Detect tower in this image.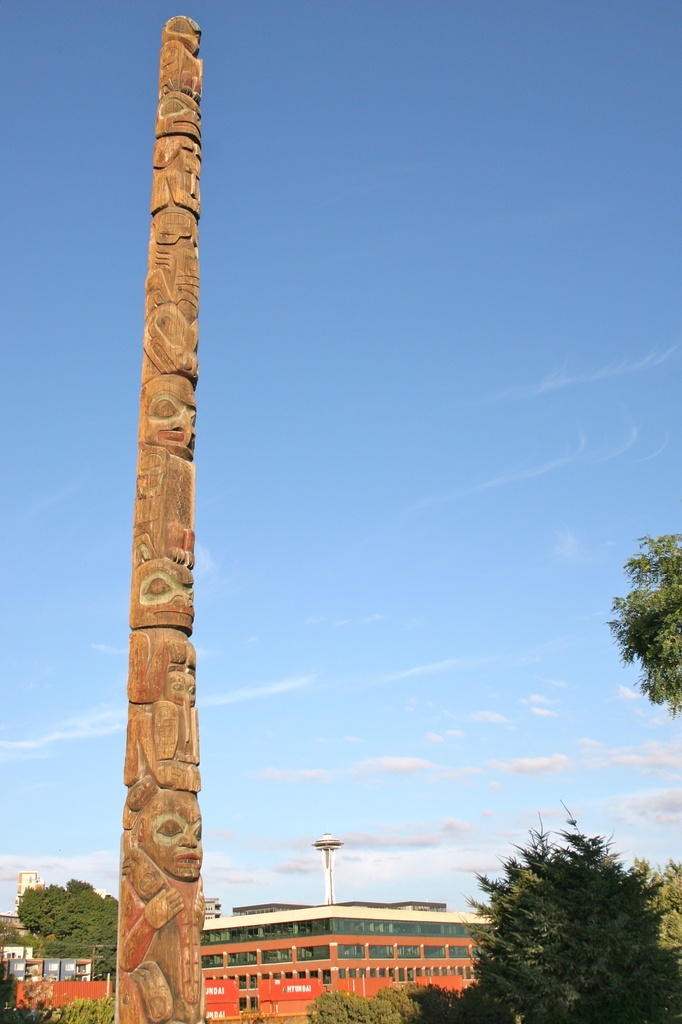
Detection: box(118, 20, 204, 1023).
